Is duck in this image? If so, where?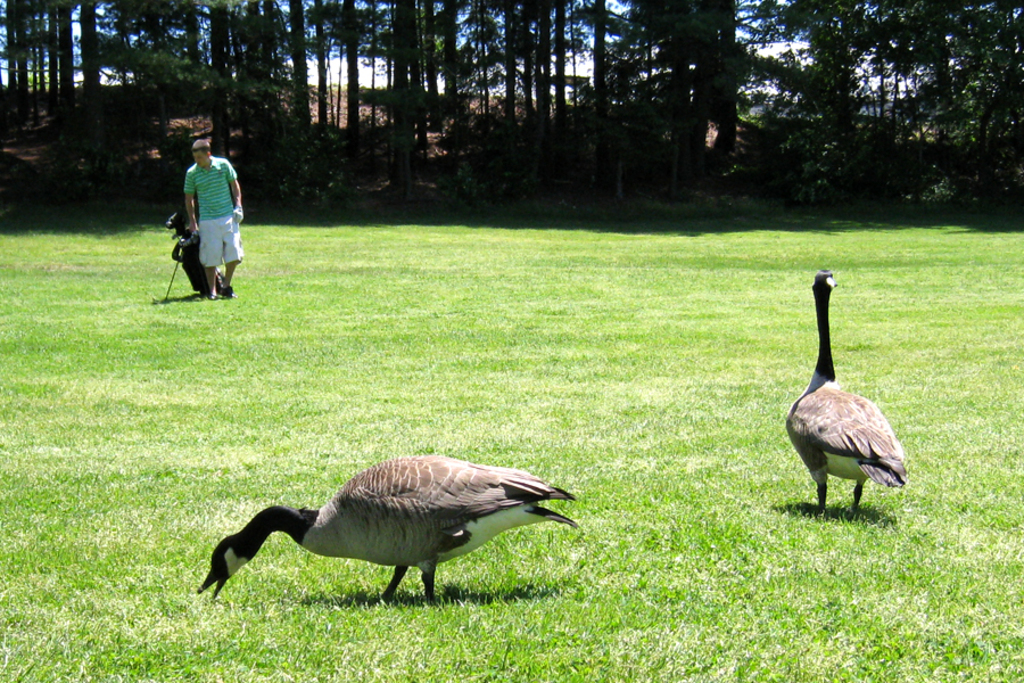
Yes, at [x1=183, y1=455, x2=586, y2=607].
